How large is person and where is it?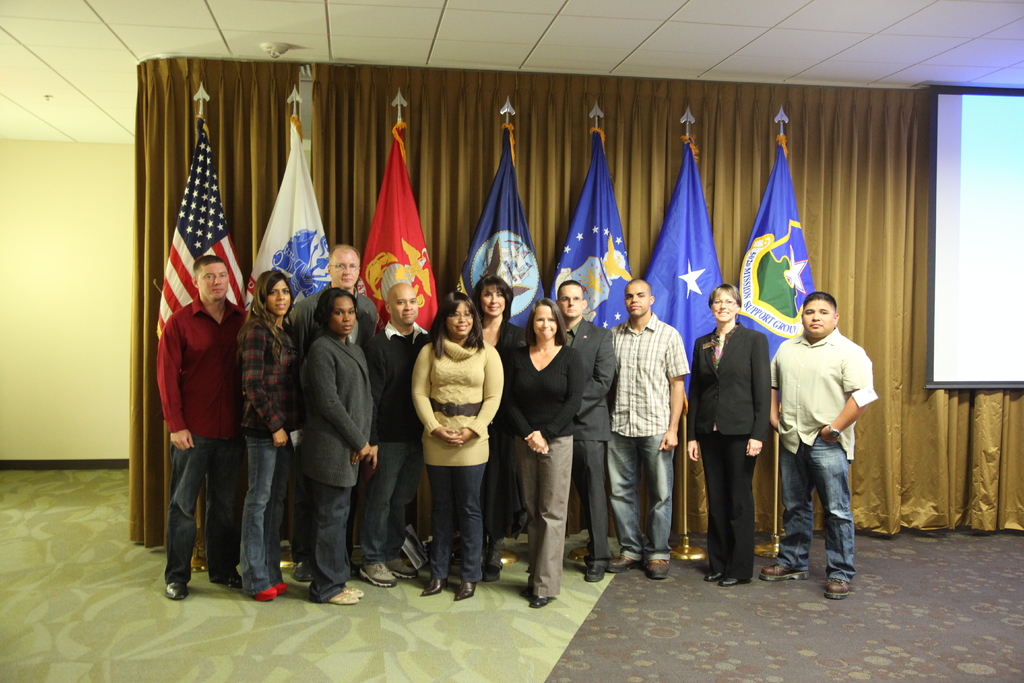
Bounding box: bbox=[413, 293, 503, 600].
